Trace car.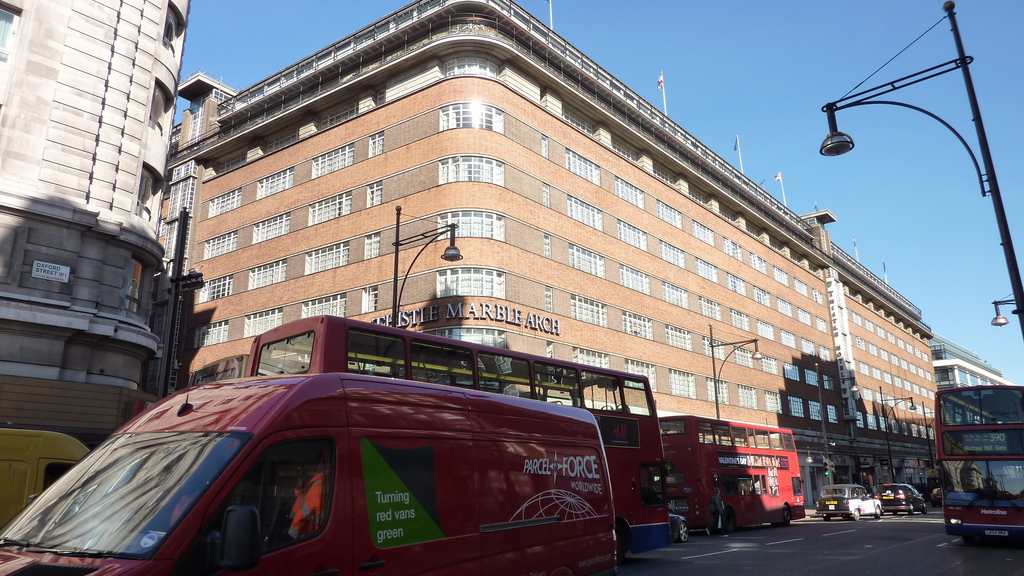
Traced to rect(814, 484, 883, 522).
